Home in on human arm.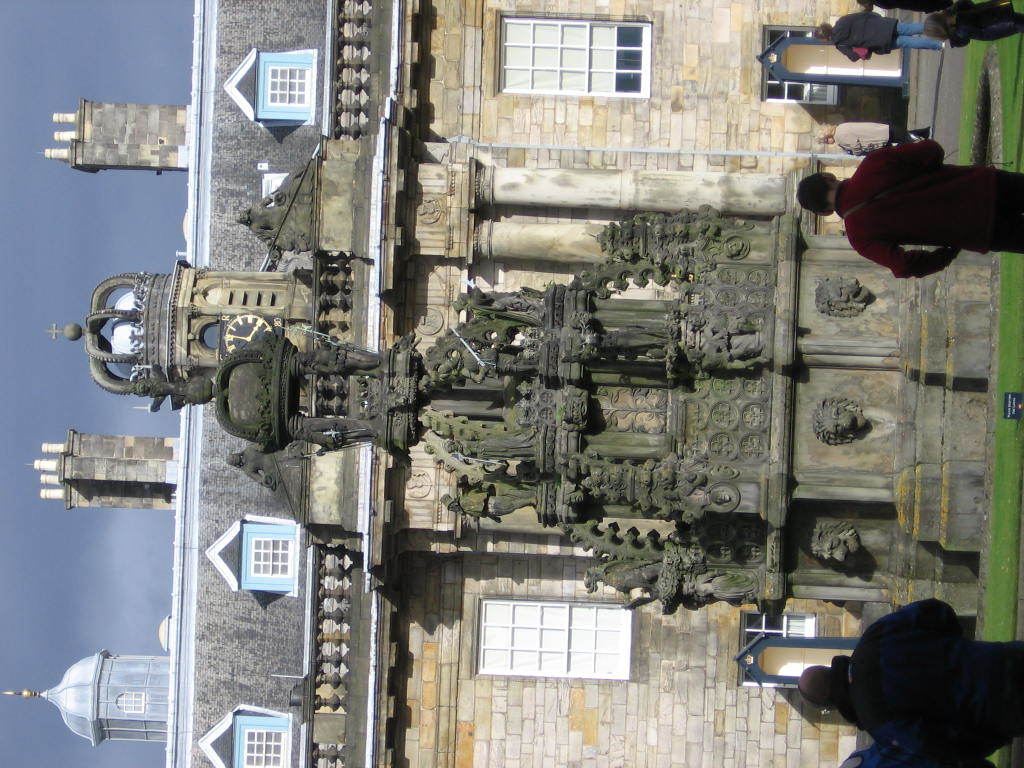
Homed in at Rect(850, 10, 886, 19).
